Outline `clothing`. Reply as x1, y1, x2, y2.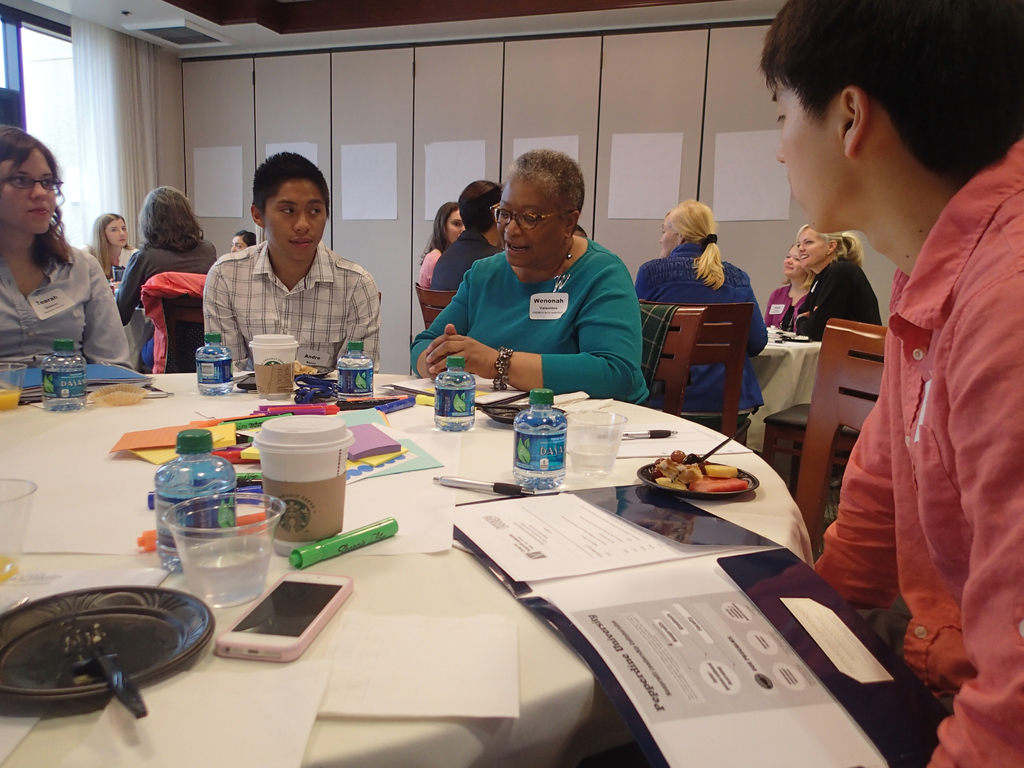
636, 235, 757, 420.
